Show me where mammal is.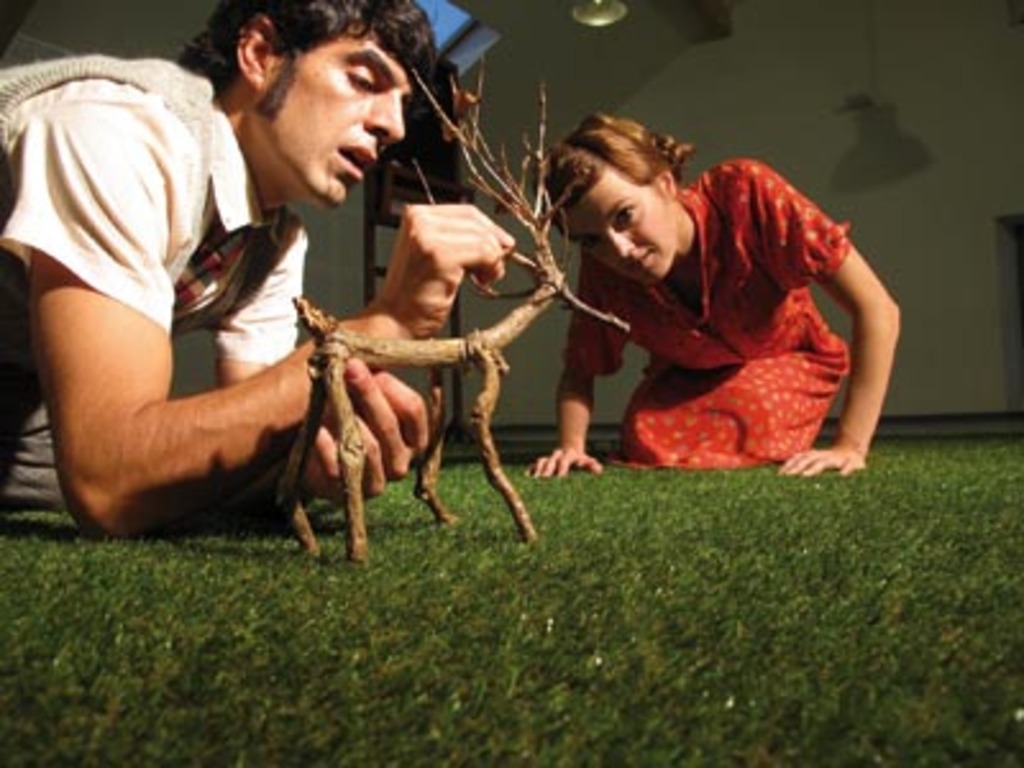
mammal is at left=0, top=0, right=517, bottom=550.
